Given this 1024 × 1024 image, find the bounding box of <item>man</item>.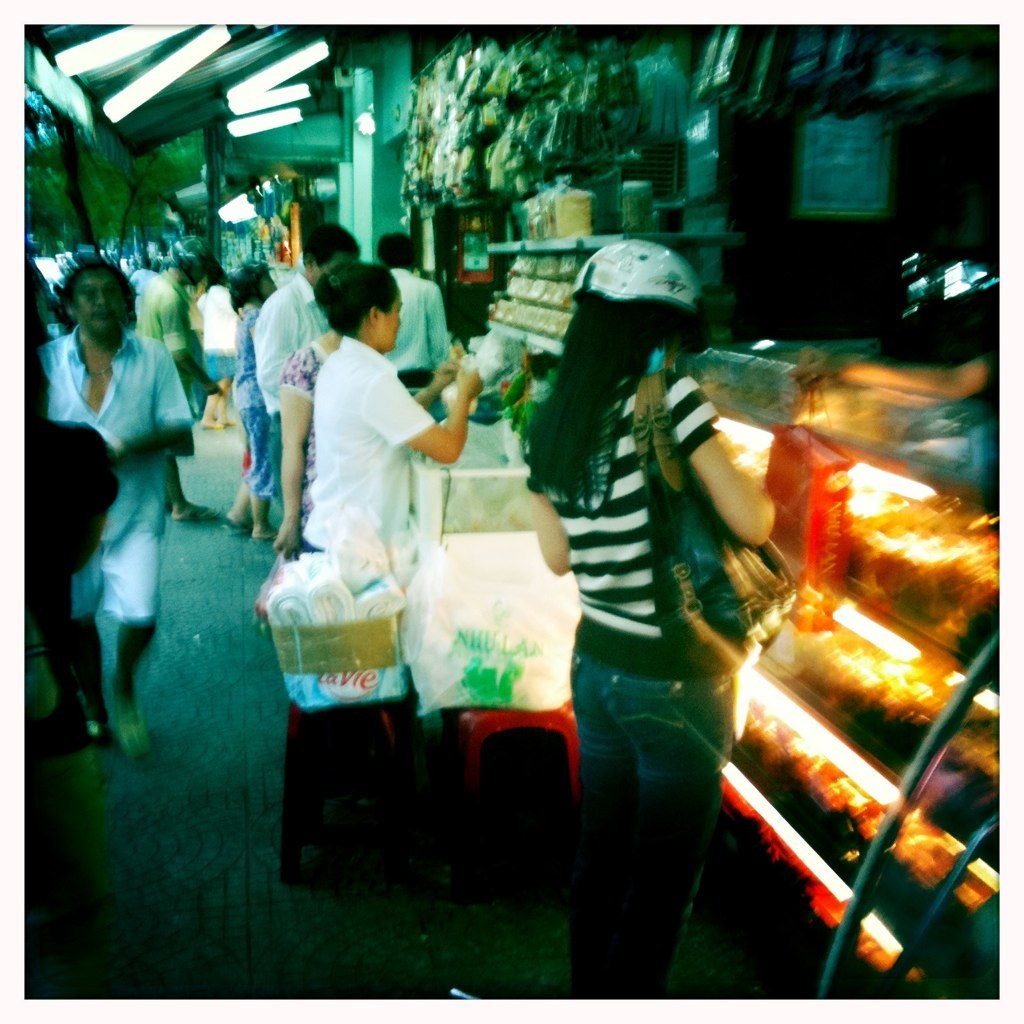
box=[141, 234, 223, 526].
